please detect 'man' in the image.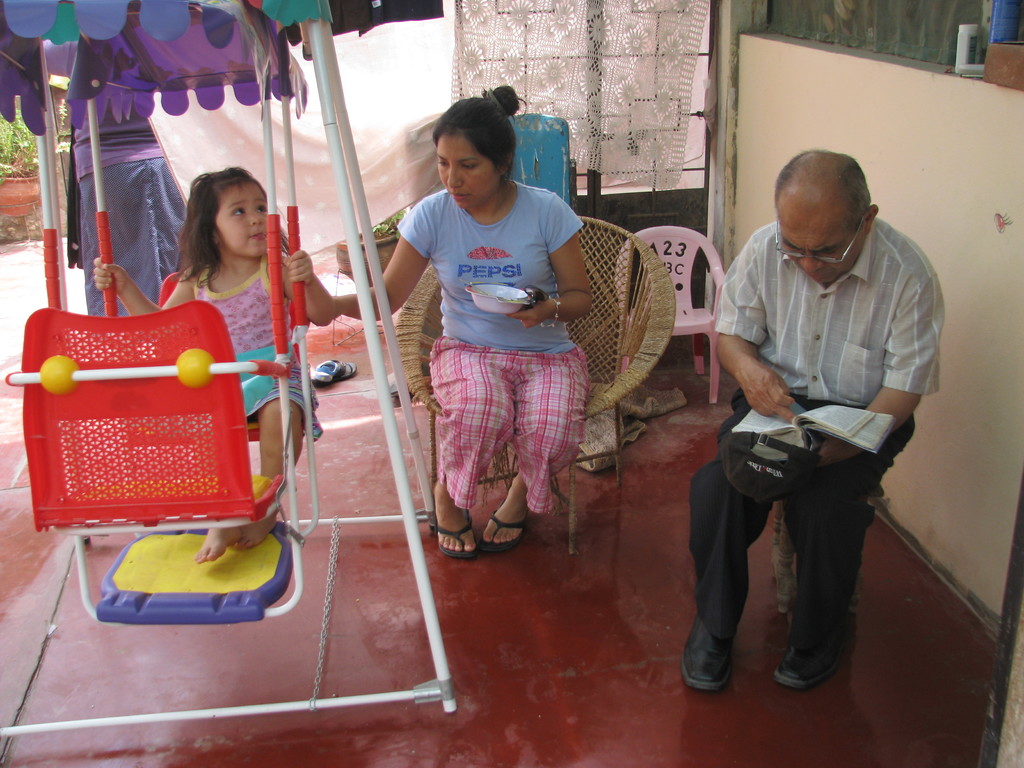
rect(687, 147, 948, 690).
